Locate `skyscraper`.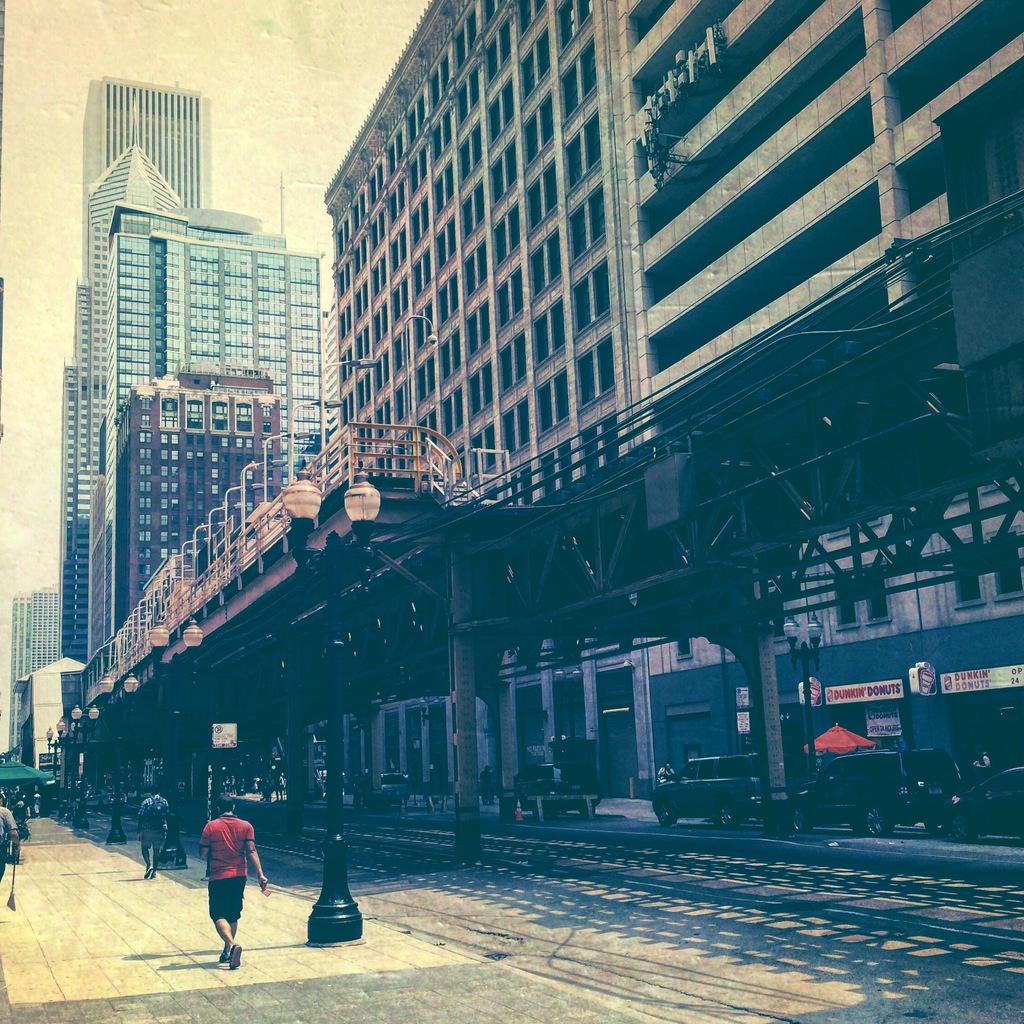
Bounding box: 284,3,964,637.
